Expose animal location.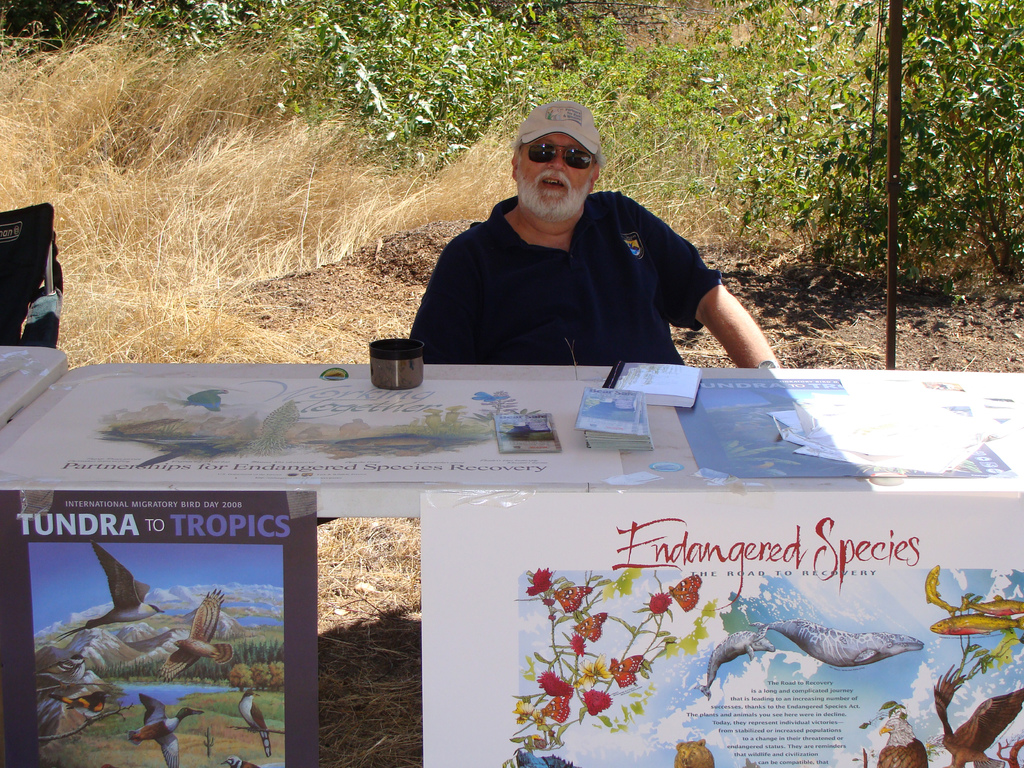
Exposed at box=[51, 540, 168, 644].
